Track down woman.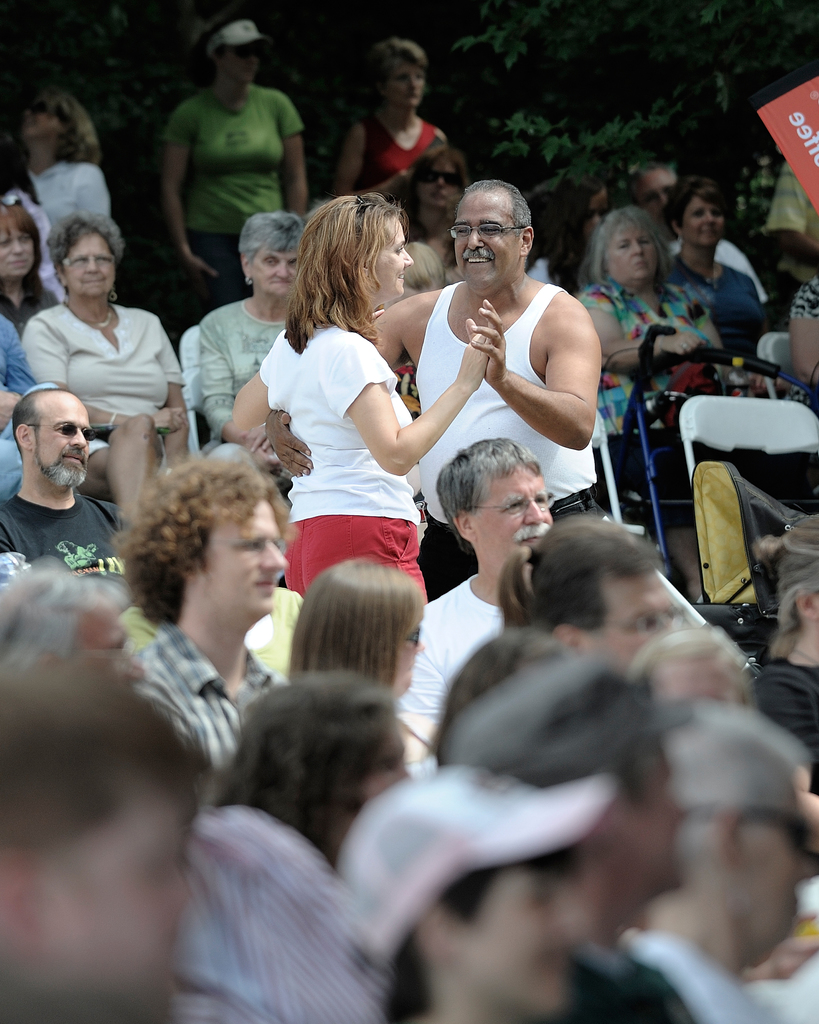
Tracked to x1=176, y1=209, x2=309, y2=507.
